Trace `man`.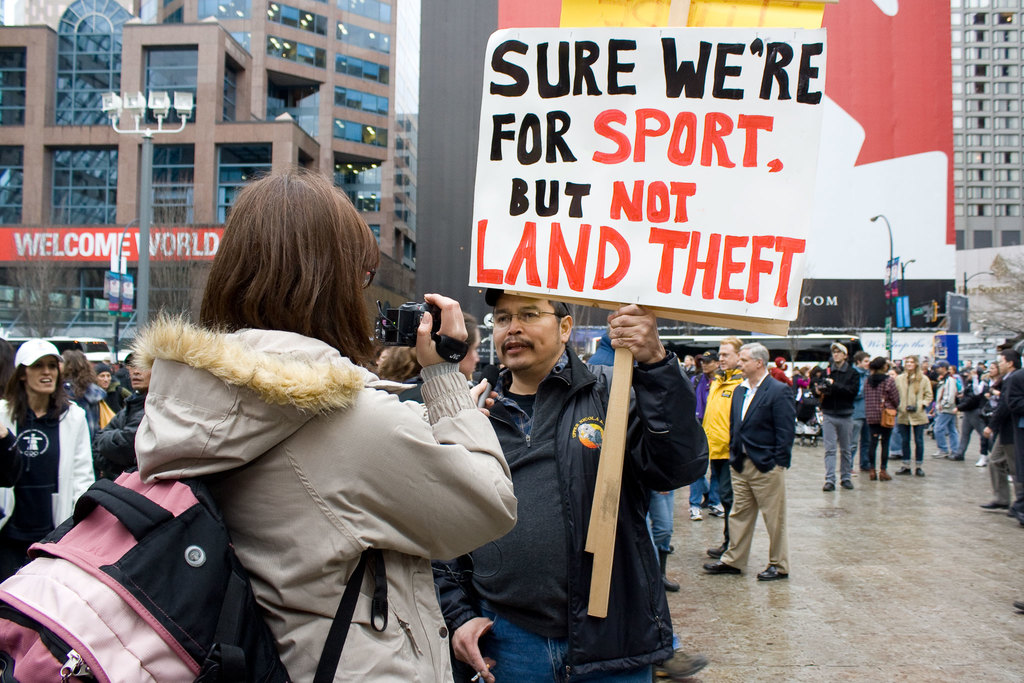
Traced to detection(816, 340, 857, 495).
